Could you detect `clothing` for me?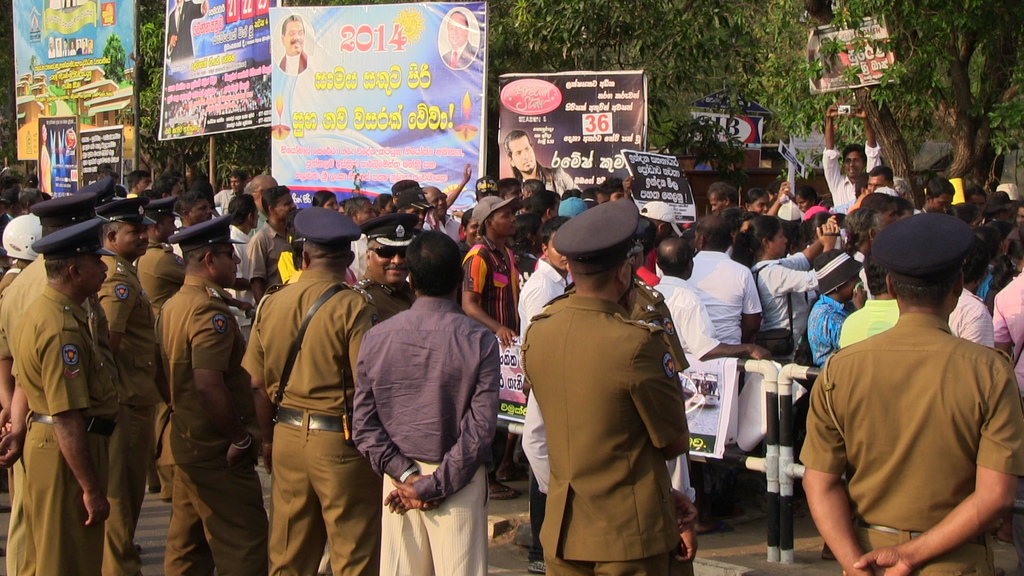
Detection result: detection(5, 236, 52, 575).
